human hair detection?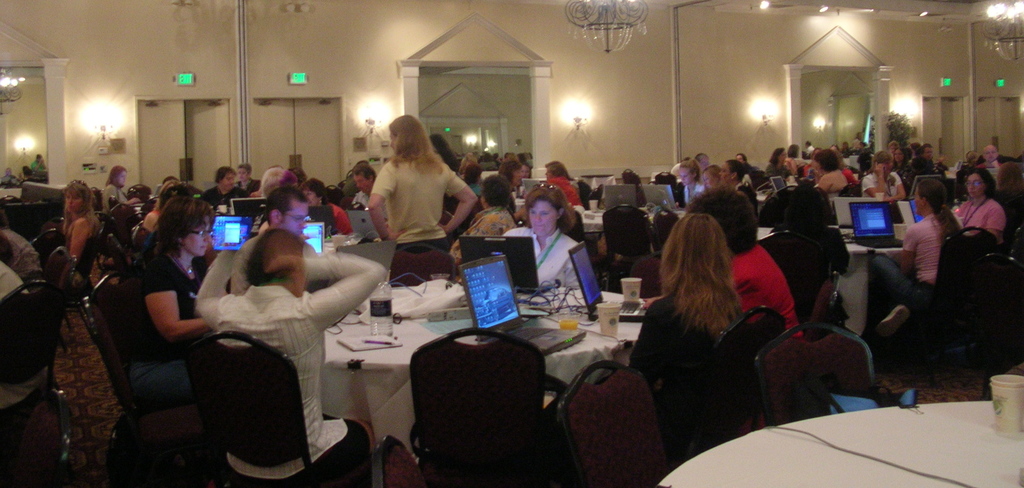
rect(706, 166, 721, 182)
